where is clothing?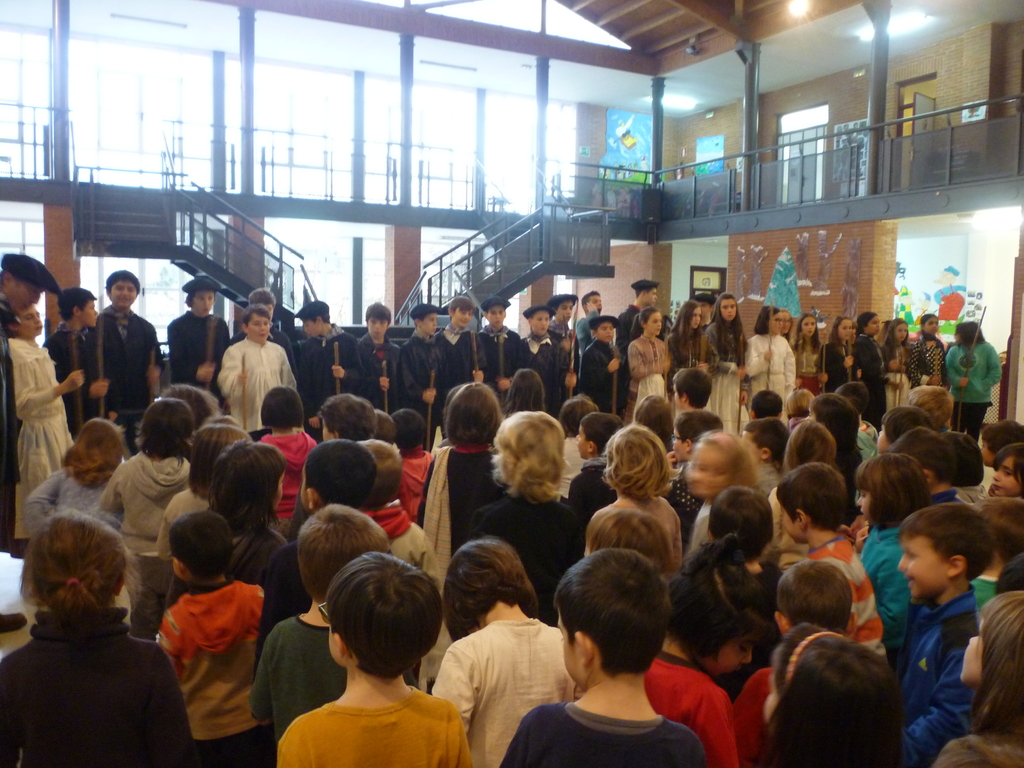
433 617 589 767.
